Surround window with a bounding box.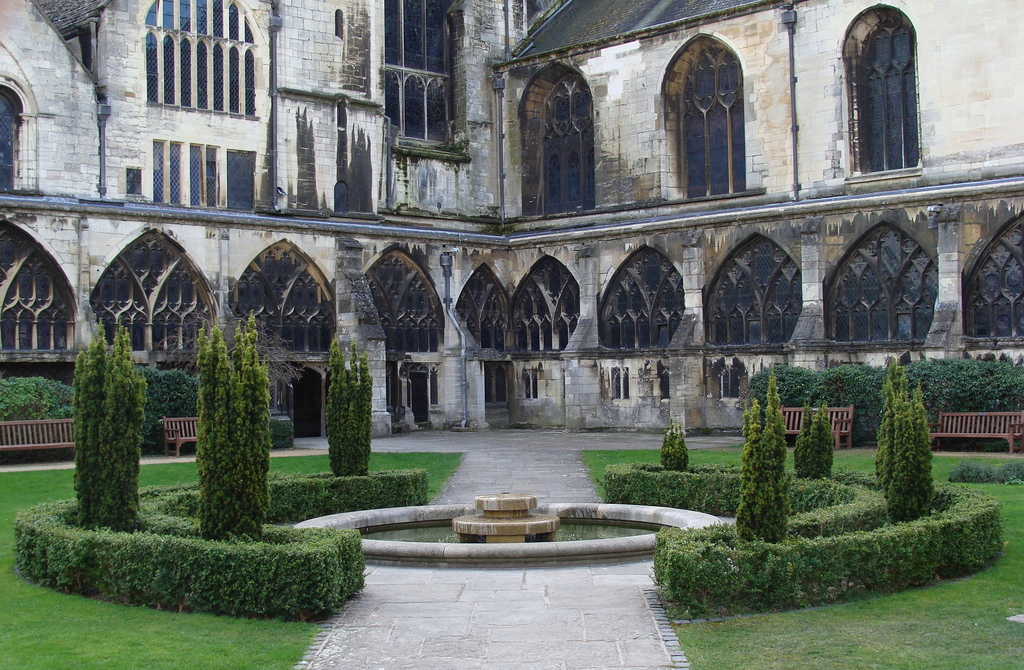
<bbox>207, 146, 218, 206</bbox>.
